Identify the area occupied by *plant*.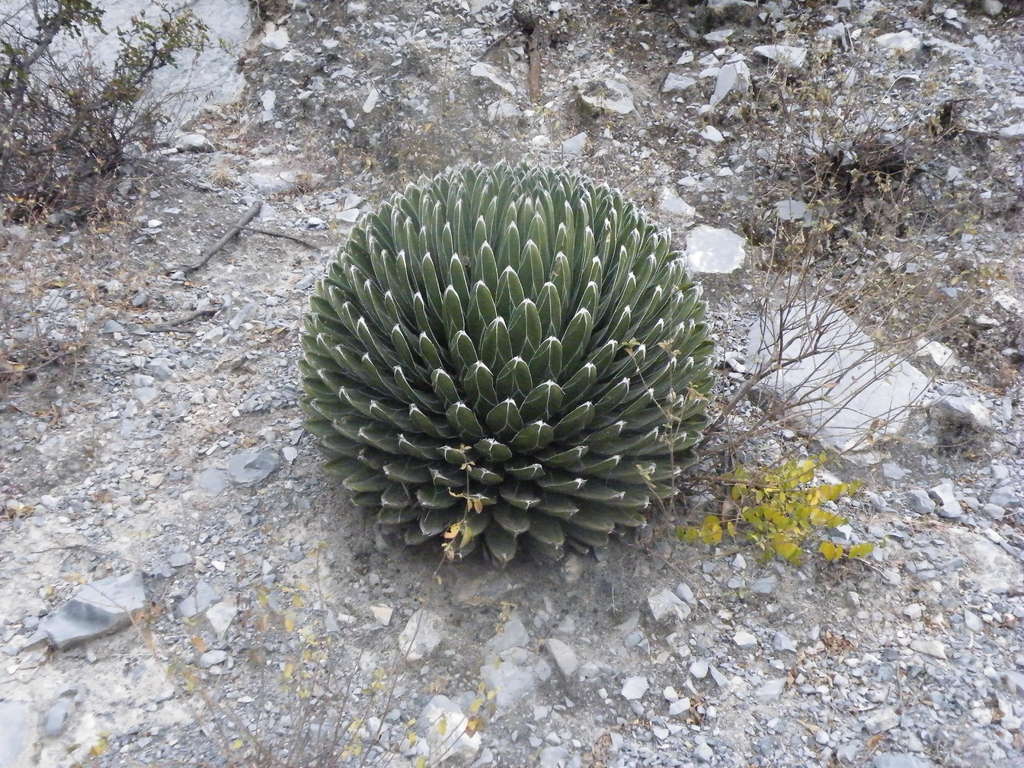
Area: rect(685, 38, 1018, 486).
